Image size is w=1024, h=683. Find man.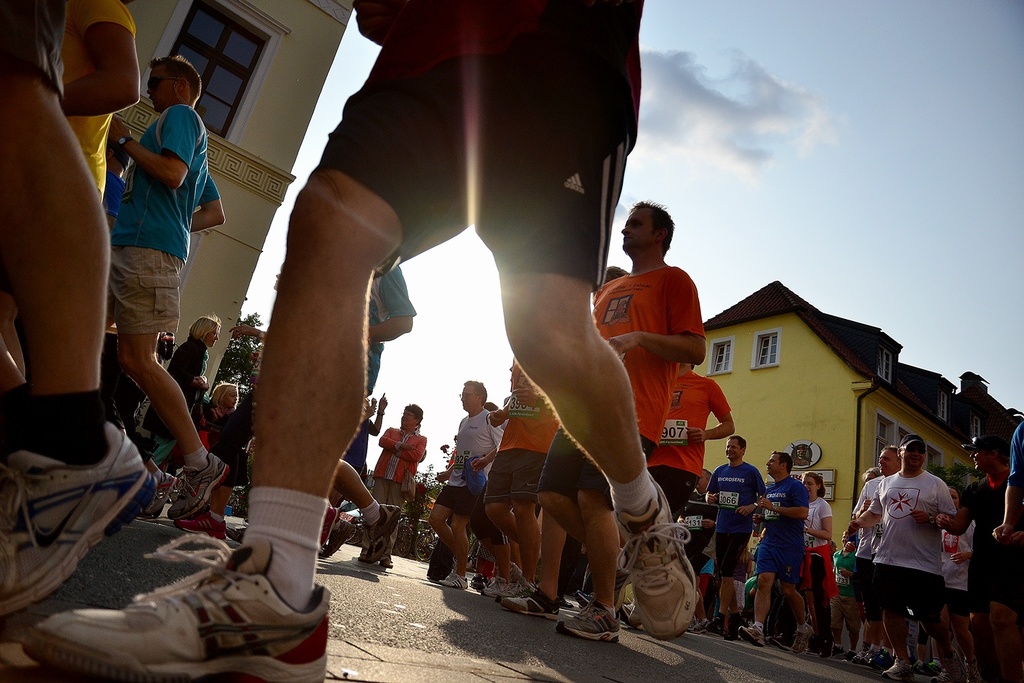
x1=702 y1=433 x2=769 y2=641.
